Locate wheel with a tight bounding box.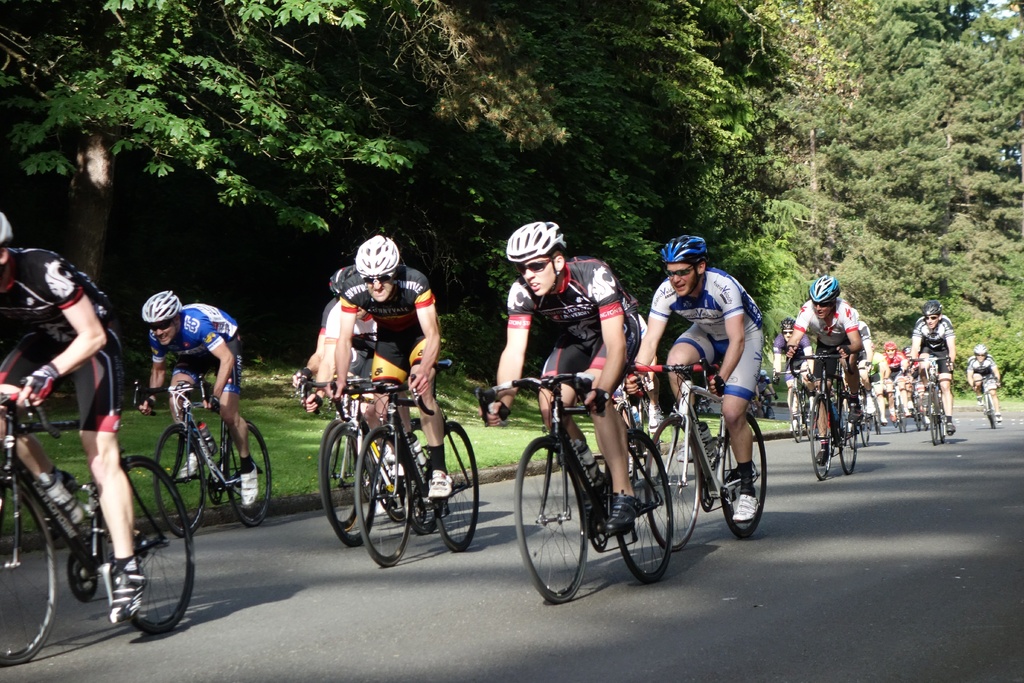
<region>808, 397, 834, 482</region>.
